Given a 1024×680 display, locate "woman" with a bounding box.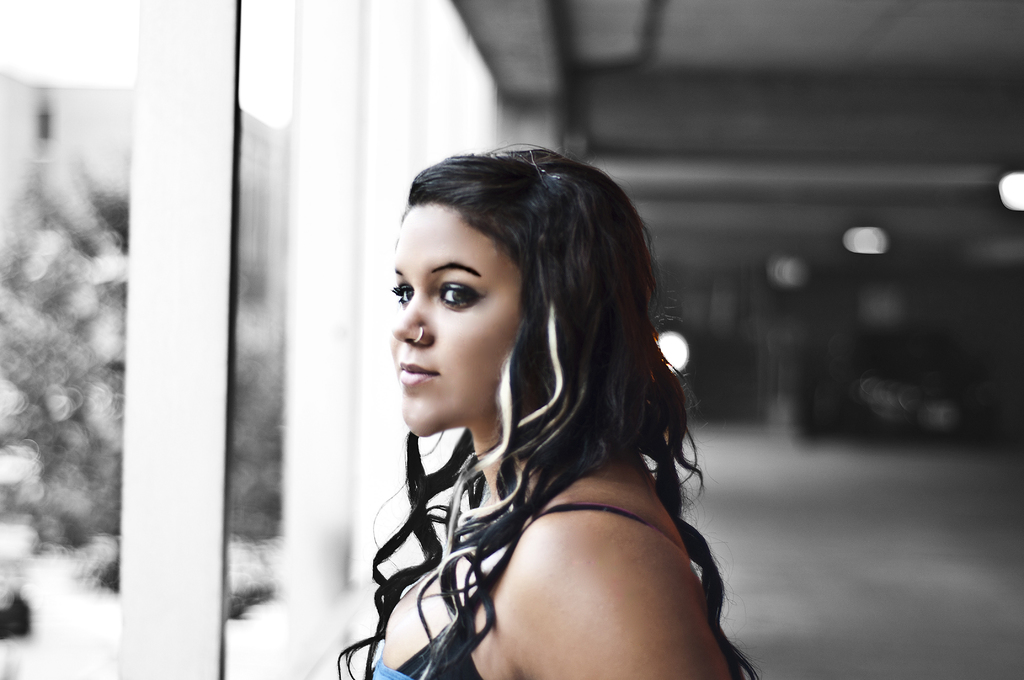
Located: rect(327, 151, 751, 679).
